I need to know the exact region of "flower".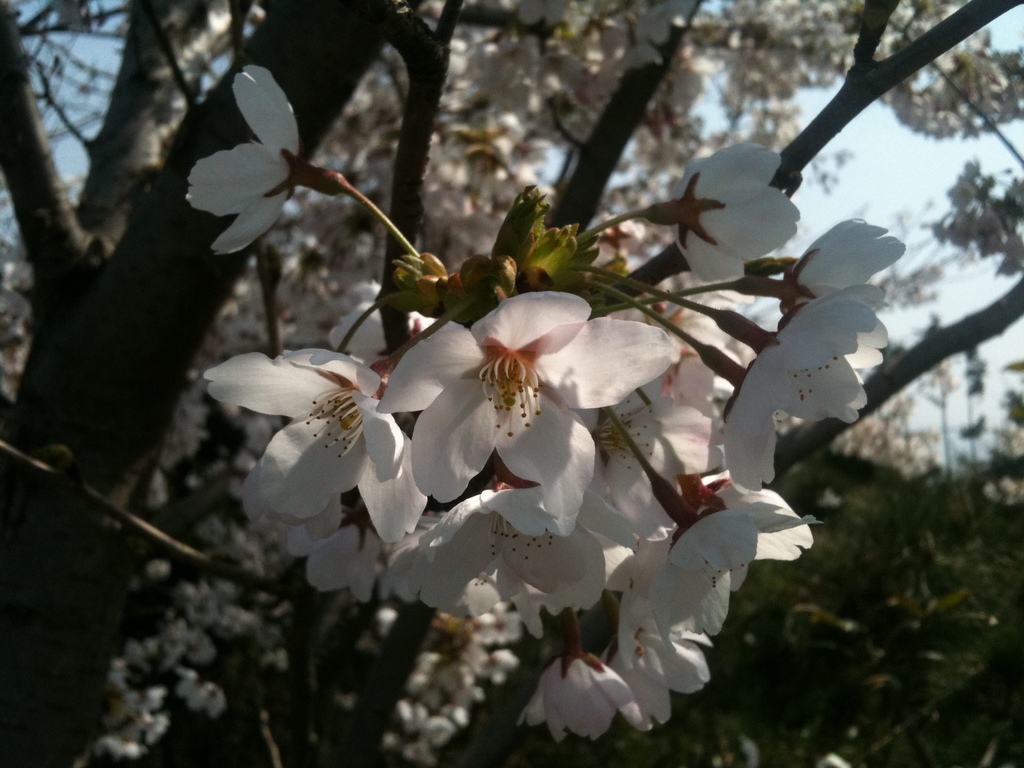
Region: [372,286,686,504].
